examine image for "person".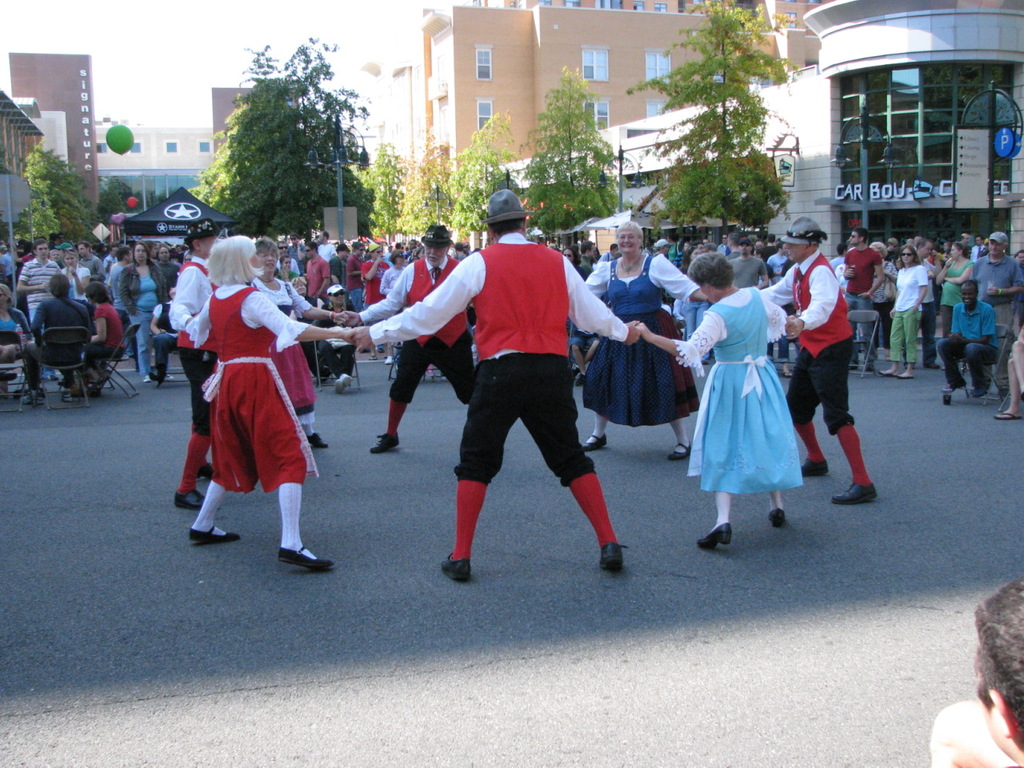
Examination result: {"left": 930, "top": 576, "right": 1023, "bottom": 767}.
